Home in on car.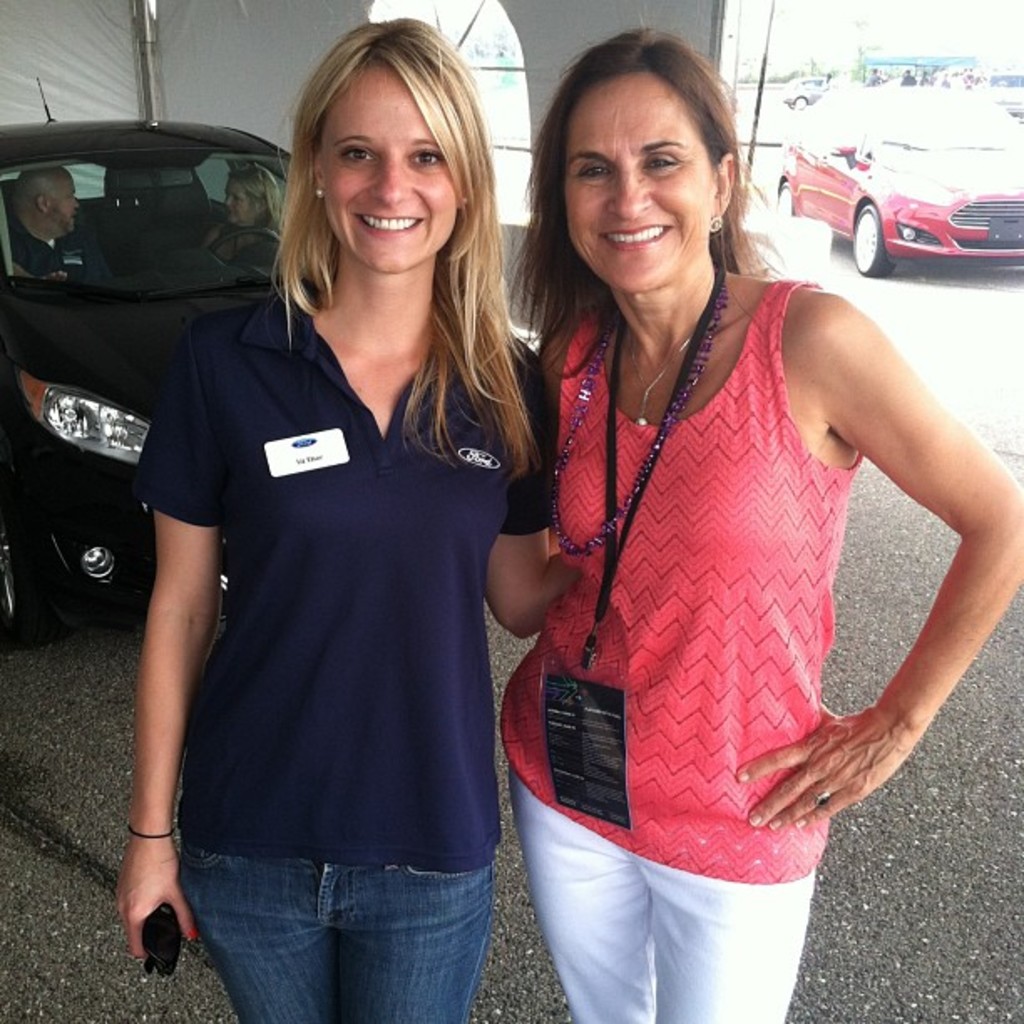
Homed in at (783,79,1022,288).
